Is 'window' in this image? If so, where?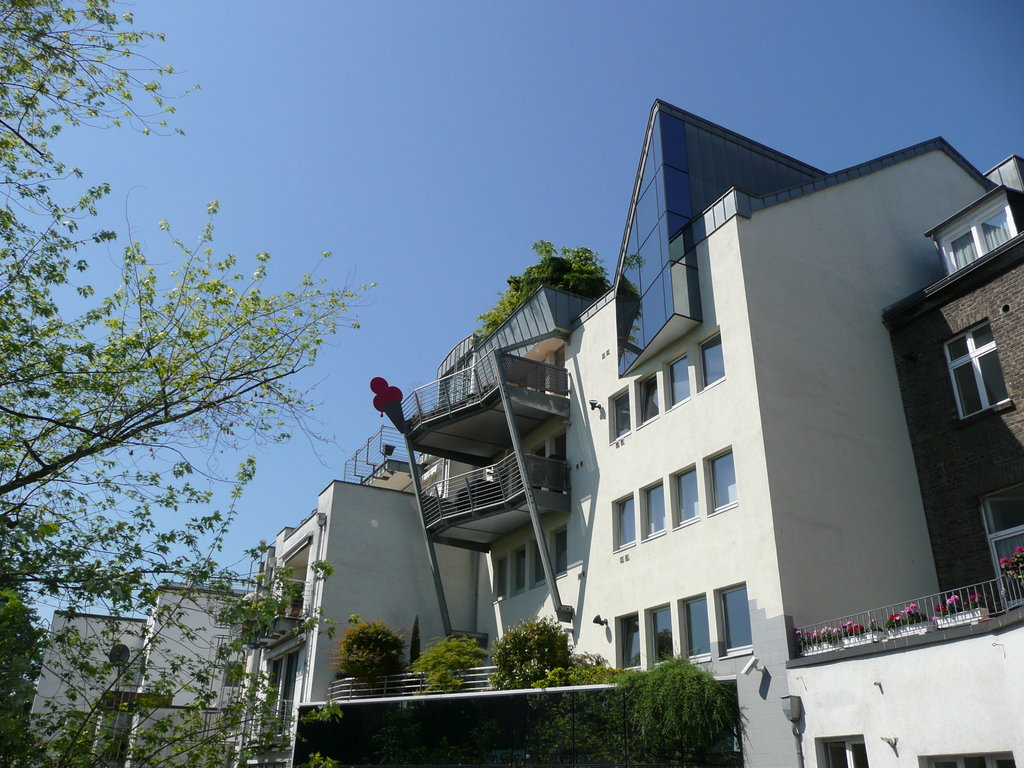
Yes, at box=[652, 600, 673, 669].
